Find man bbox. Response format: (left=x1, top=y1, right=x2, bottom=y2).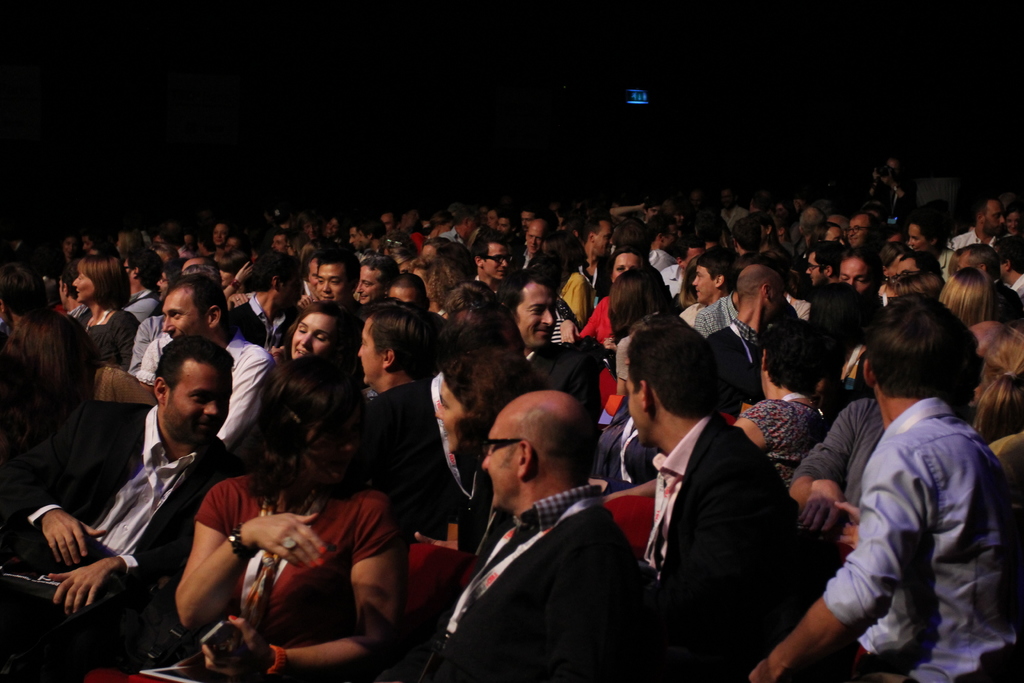
(left=0, top=338, right=255, bottom=681).
